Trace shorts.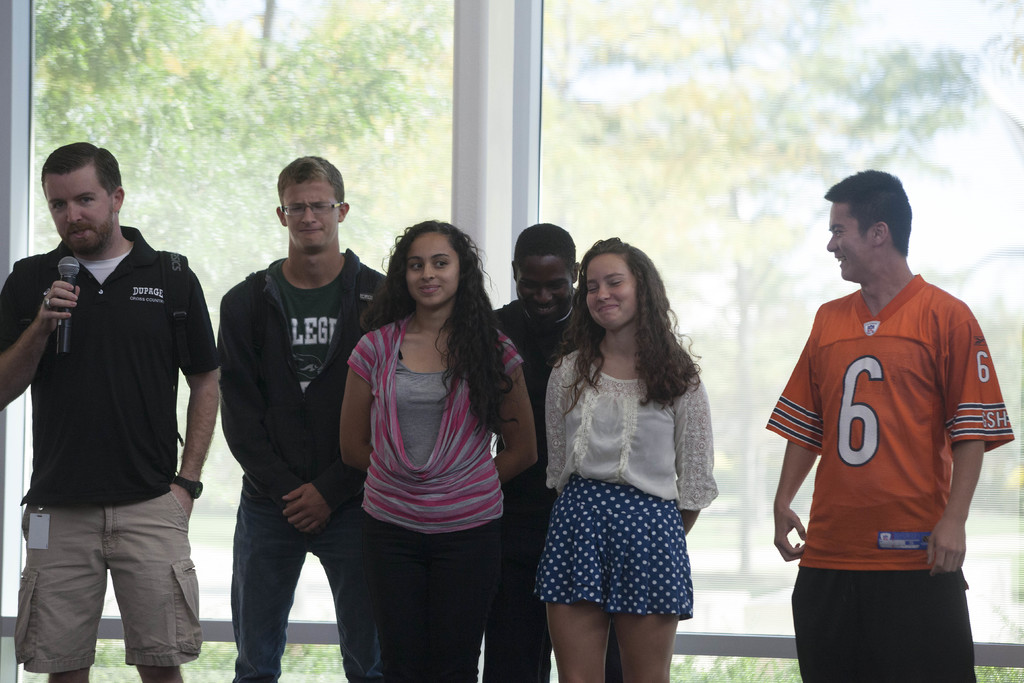
Traced to rect(13, 488, 204, 672).
